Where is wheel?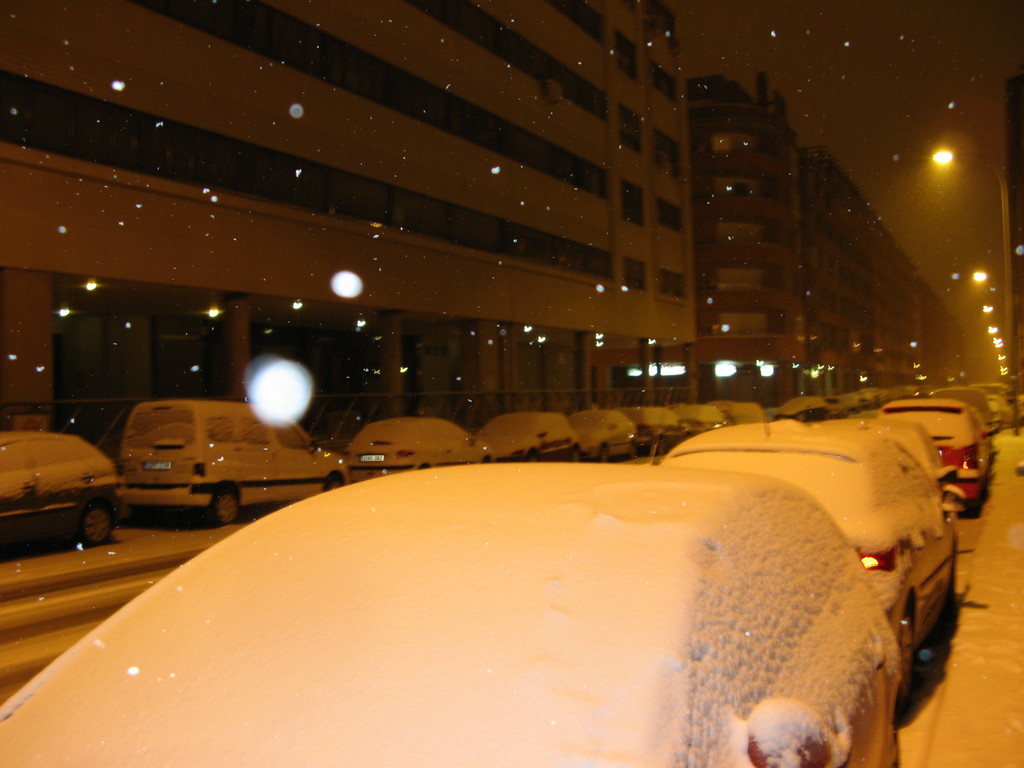
select_region(659, 438, 670, 455).
